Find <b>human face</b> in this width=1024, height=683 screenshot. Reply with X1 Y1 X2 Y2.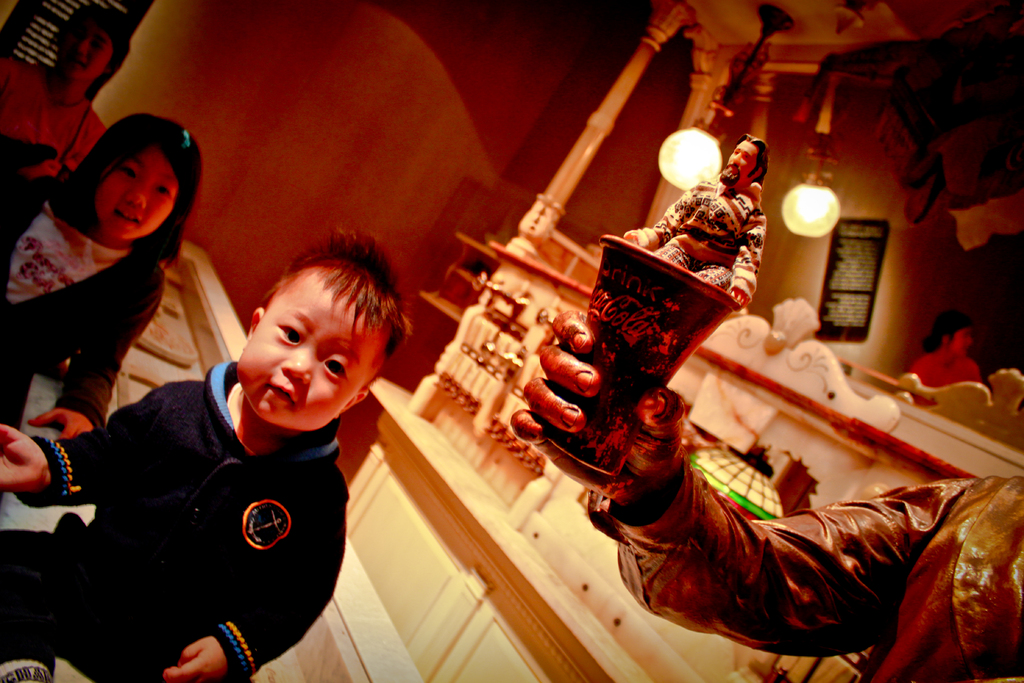
58 26 110 77.
